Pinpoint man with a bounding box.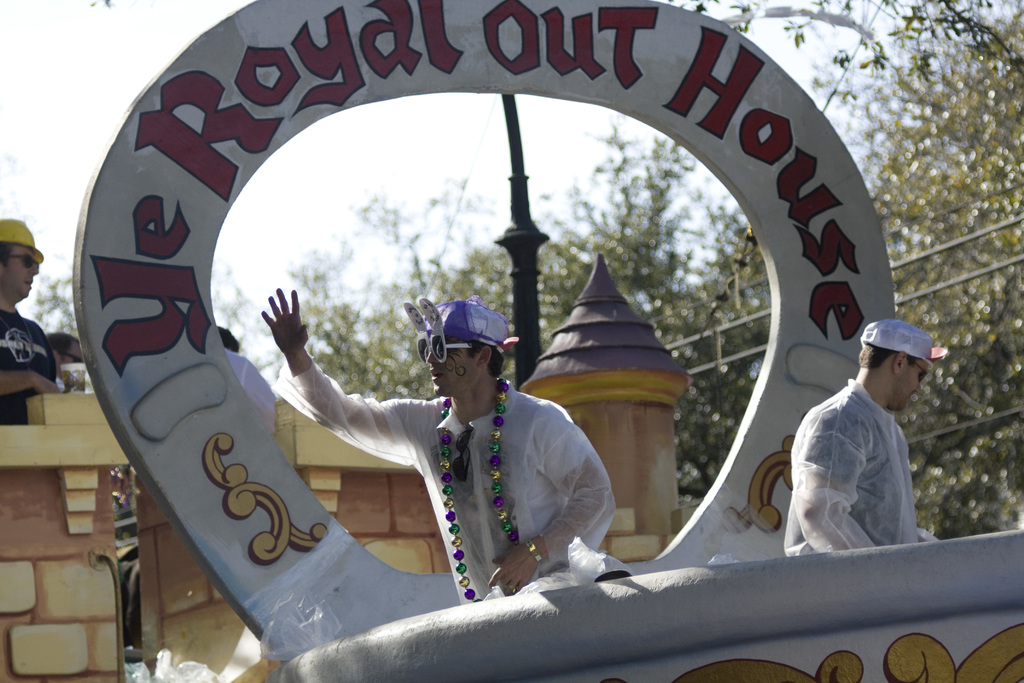
(x1=0, y1=215, x2=68, y2=420).
